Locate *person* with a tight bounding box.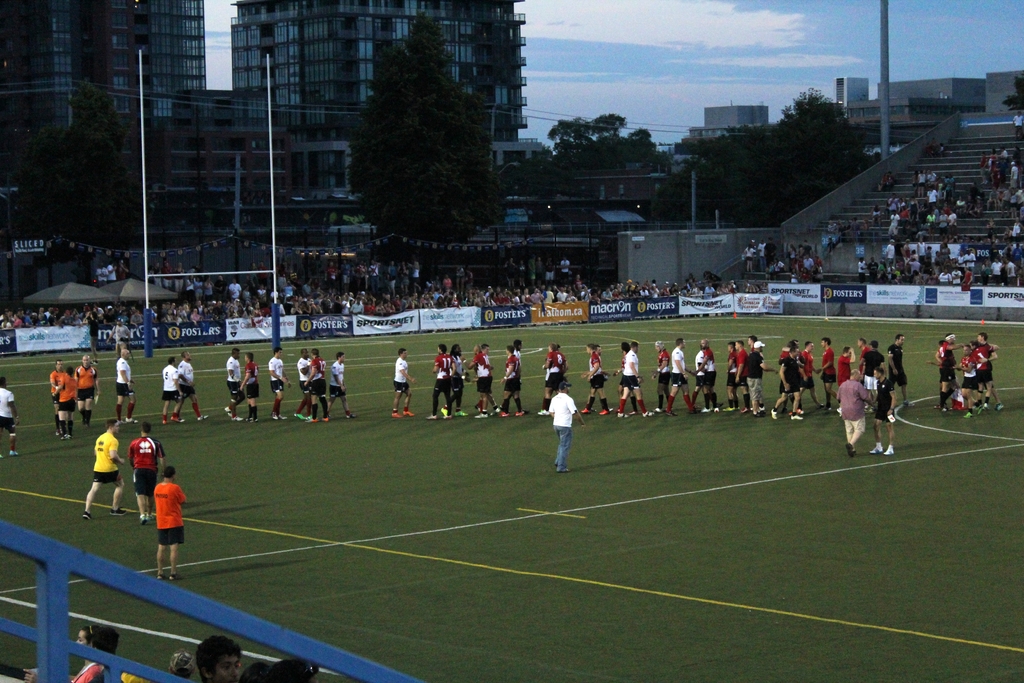
<bbox>433, 343, 455, 422</bbox>.
